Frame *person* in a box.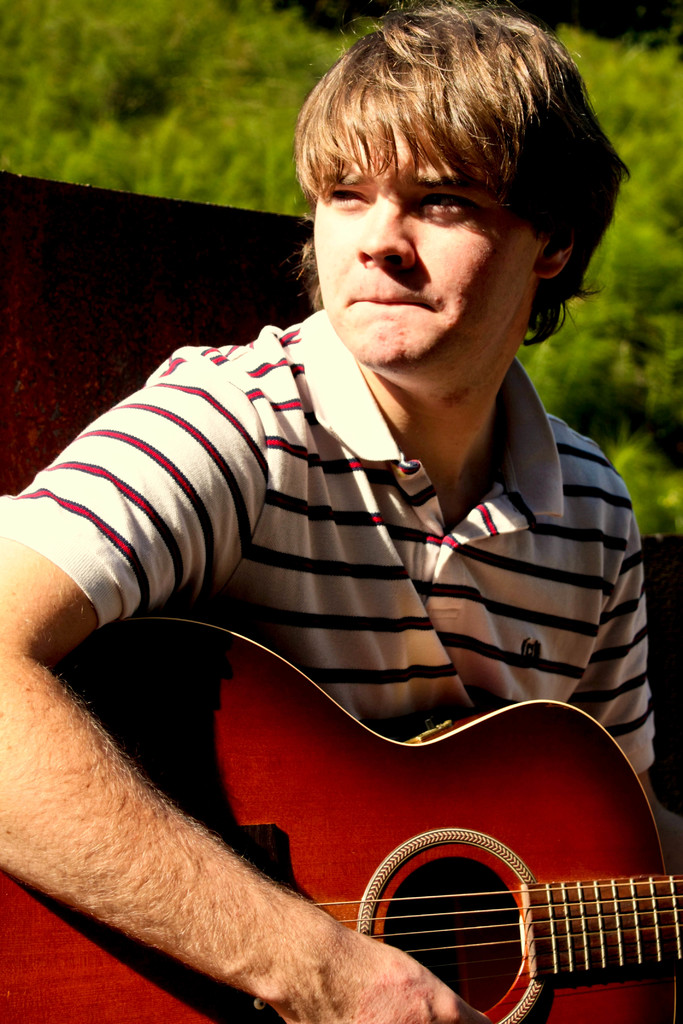
[x1=19, y1=43, x2=682, y2=1023].
